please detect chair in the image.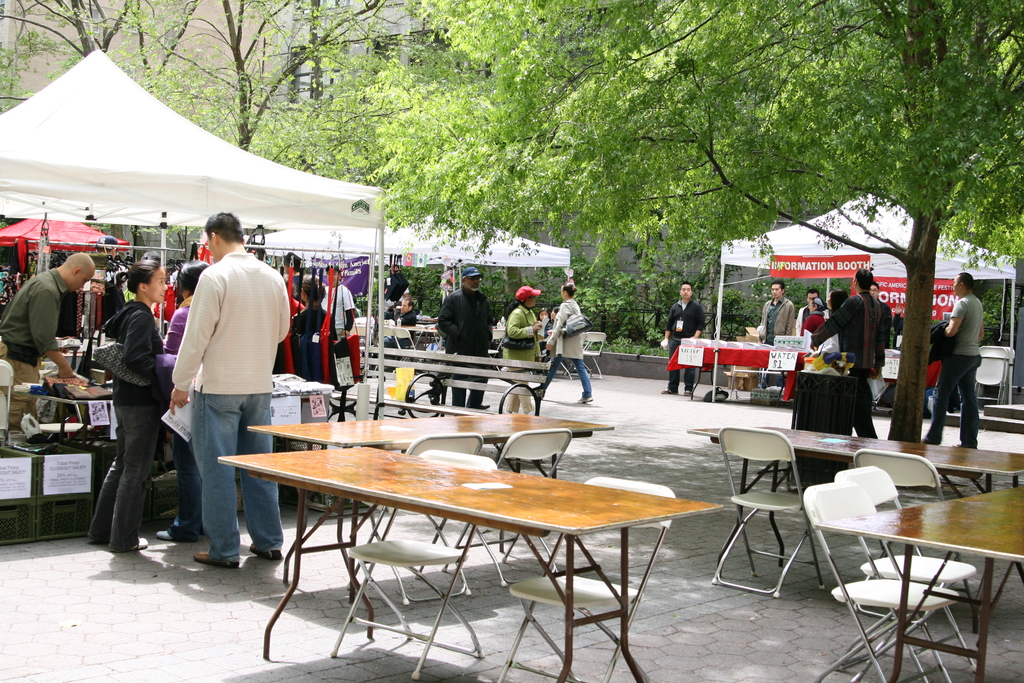
bbox=(484, 477, 673, 682).
